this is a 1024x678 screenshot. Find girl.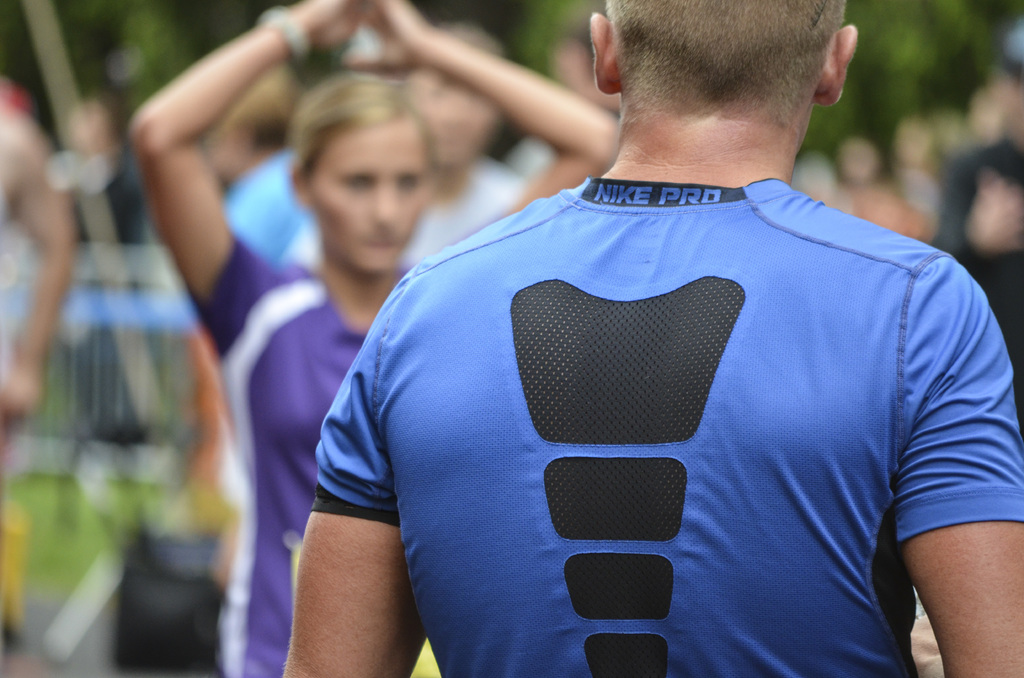
Bounding box: 134, 0, 613, 677.
